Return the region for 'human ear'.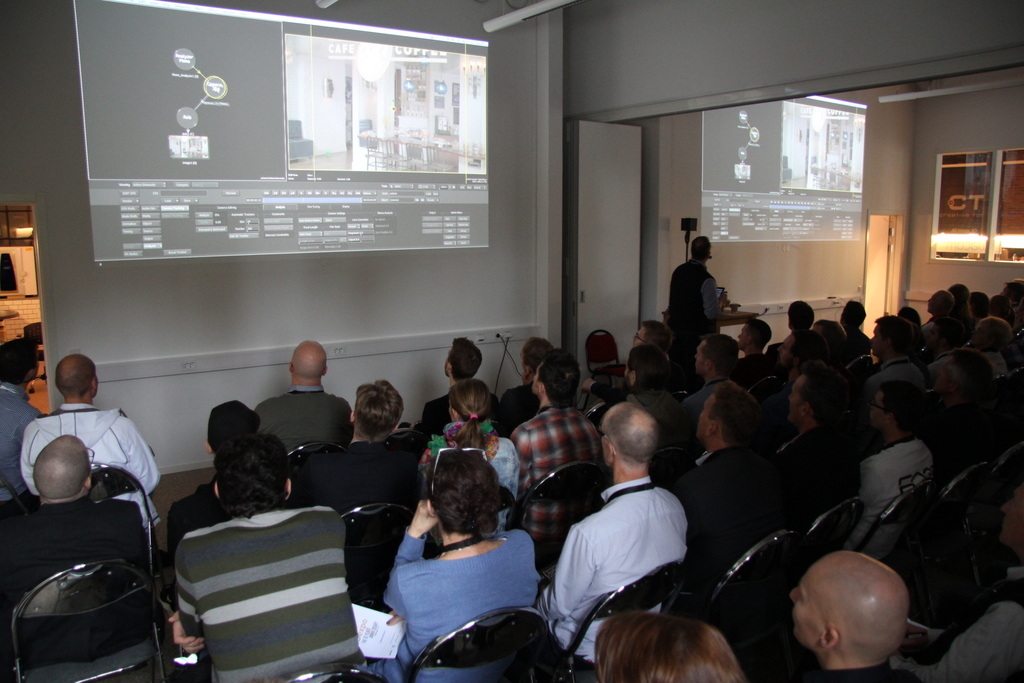
[x1=349, y1=413, x2=355, y2=423].
